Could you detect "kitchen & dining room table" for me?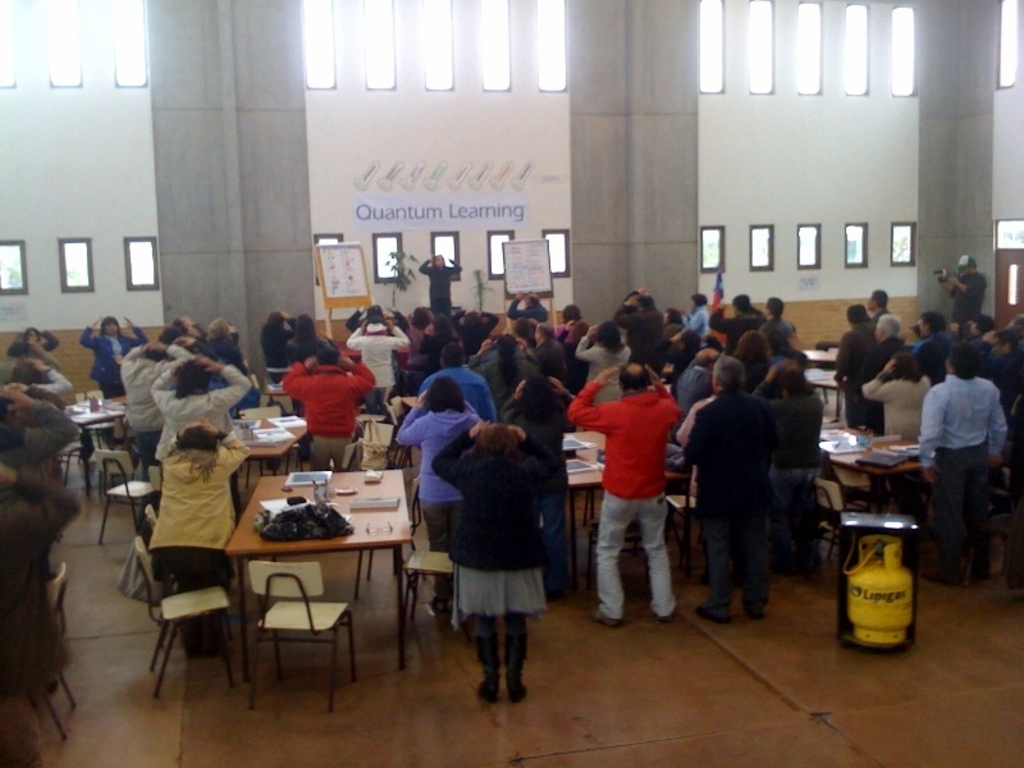
Detection result: (left=120, top=463, right=468, bottom=700).
